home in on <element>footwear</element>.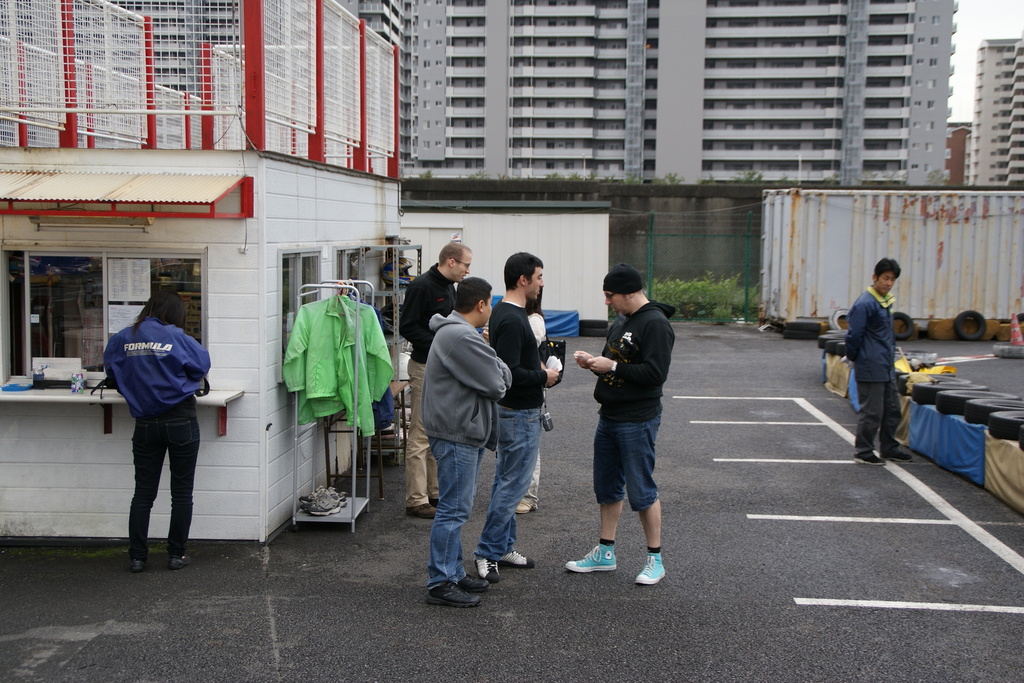
Homed in at rect(882, 450, 912, 462).
